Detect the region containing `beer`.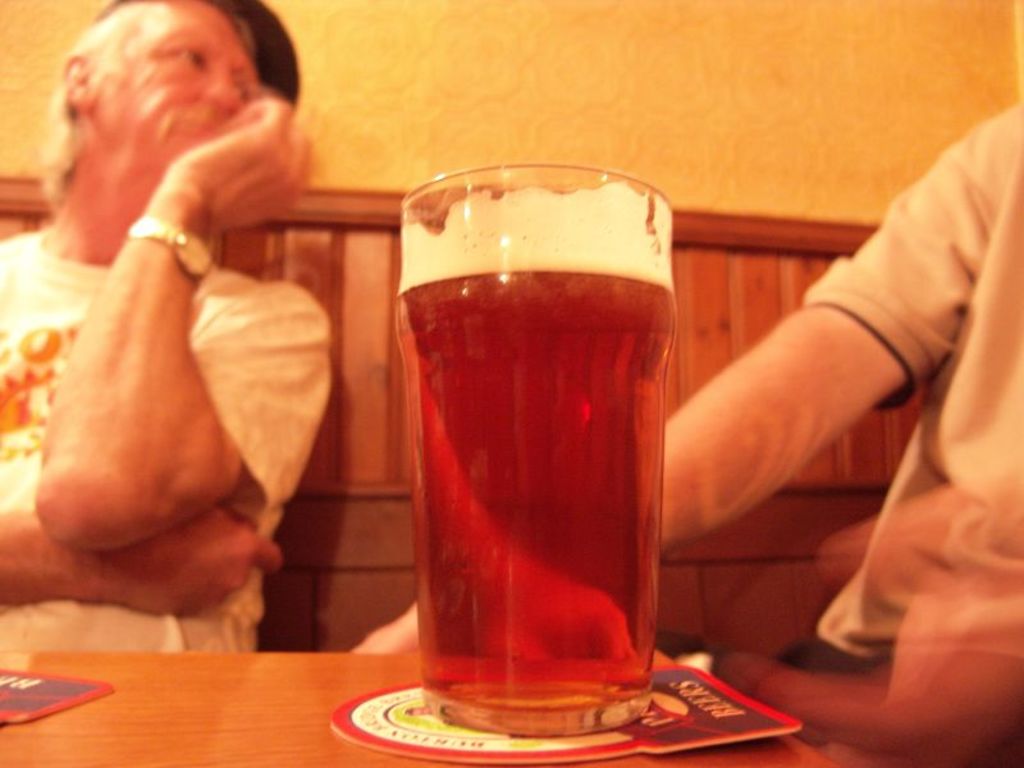
locate(388, 179, 685, 748).
